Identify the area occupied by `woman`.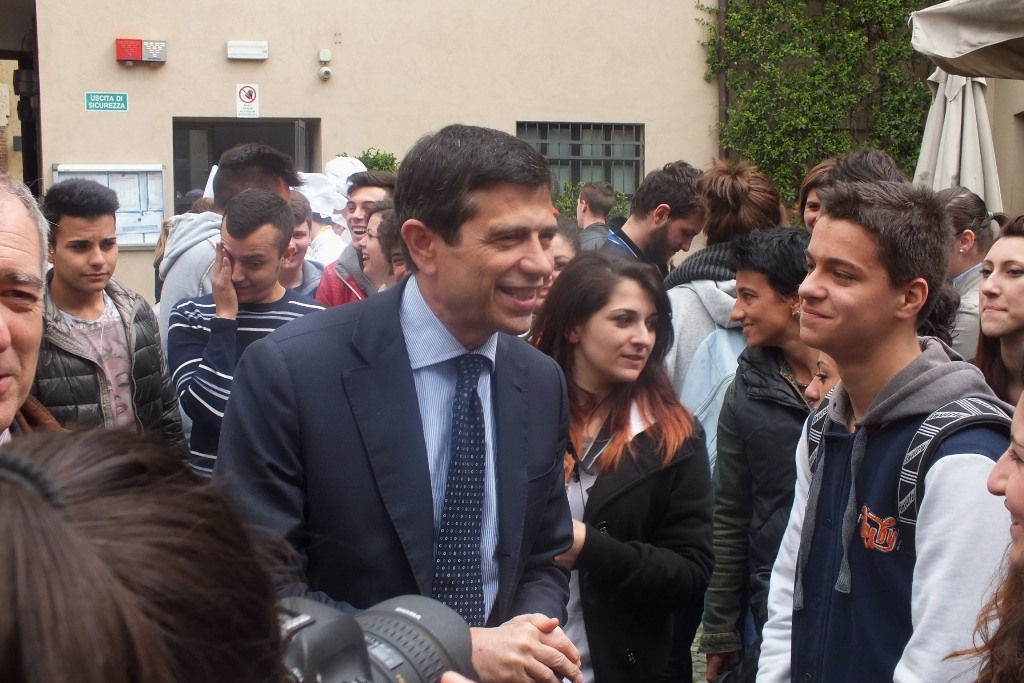
Area: select_region(961, 216, 1023, 405).
